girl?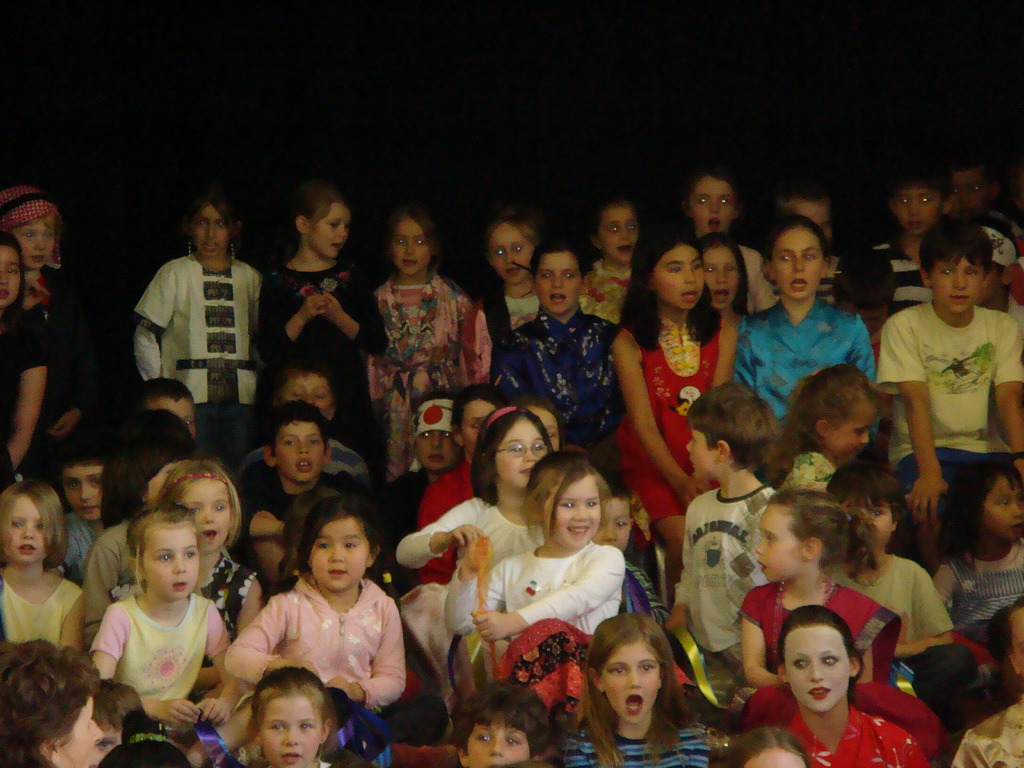
[left=395, top=402, right=550, bottom=716]
